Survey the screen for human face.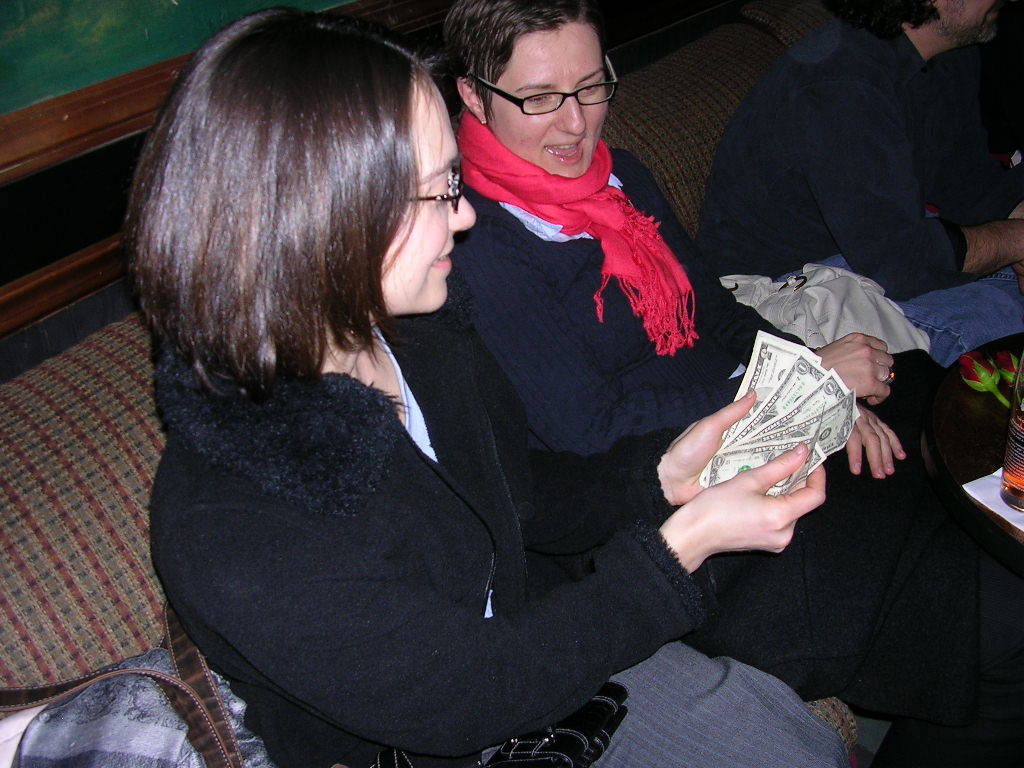
Survey found: select_region(377, 66, 481, 313).
